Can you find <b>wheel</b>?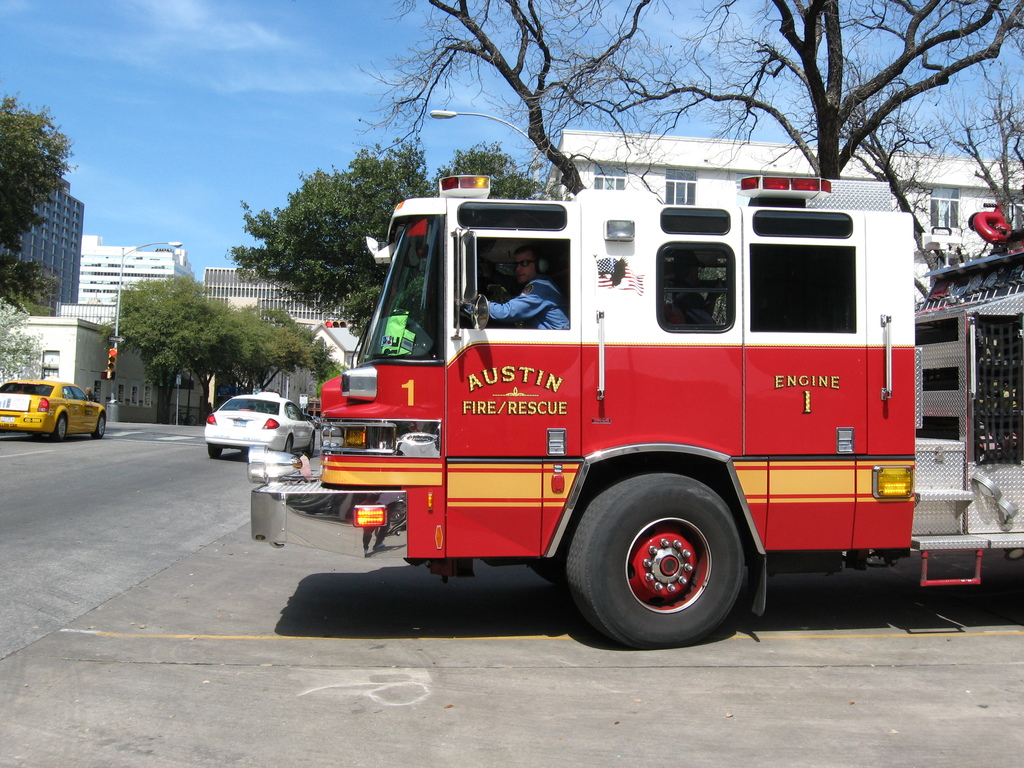
Yes, bounding box: crop(283, 437, 292, 456).
